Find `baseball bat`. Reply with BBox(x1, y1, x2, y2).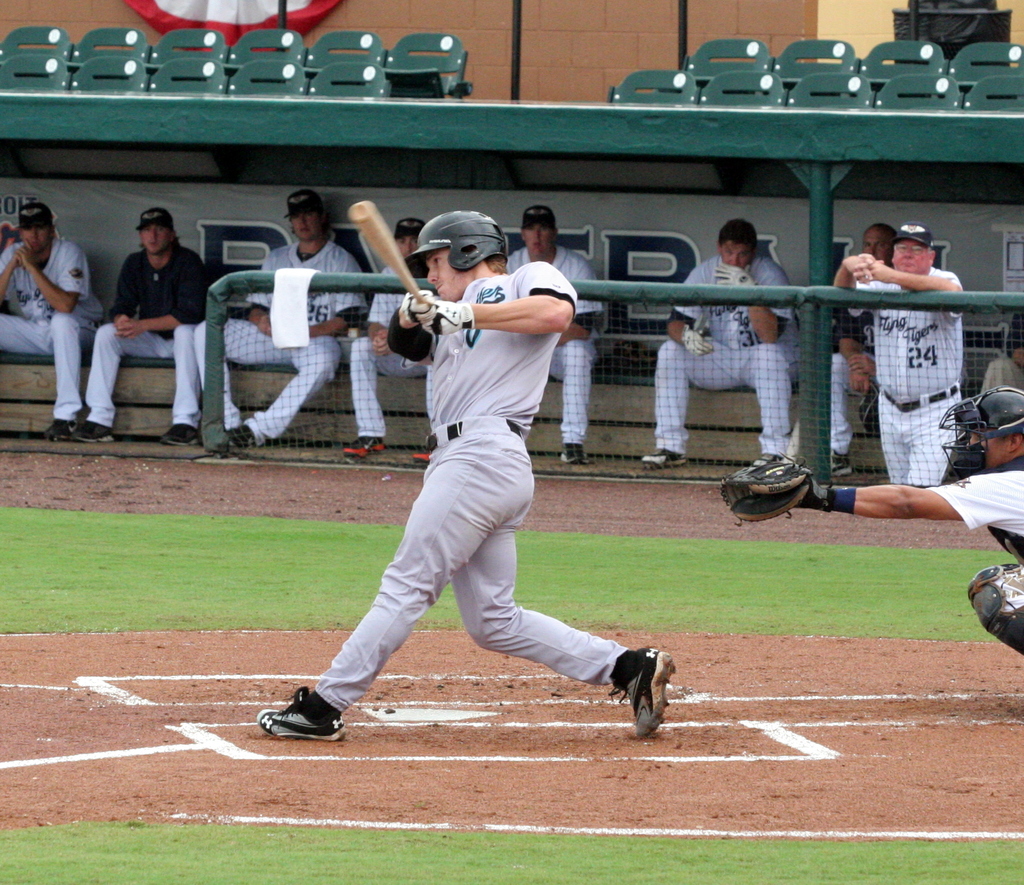
BBox(344, 195, 424, 305).
